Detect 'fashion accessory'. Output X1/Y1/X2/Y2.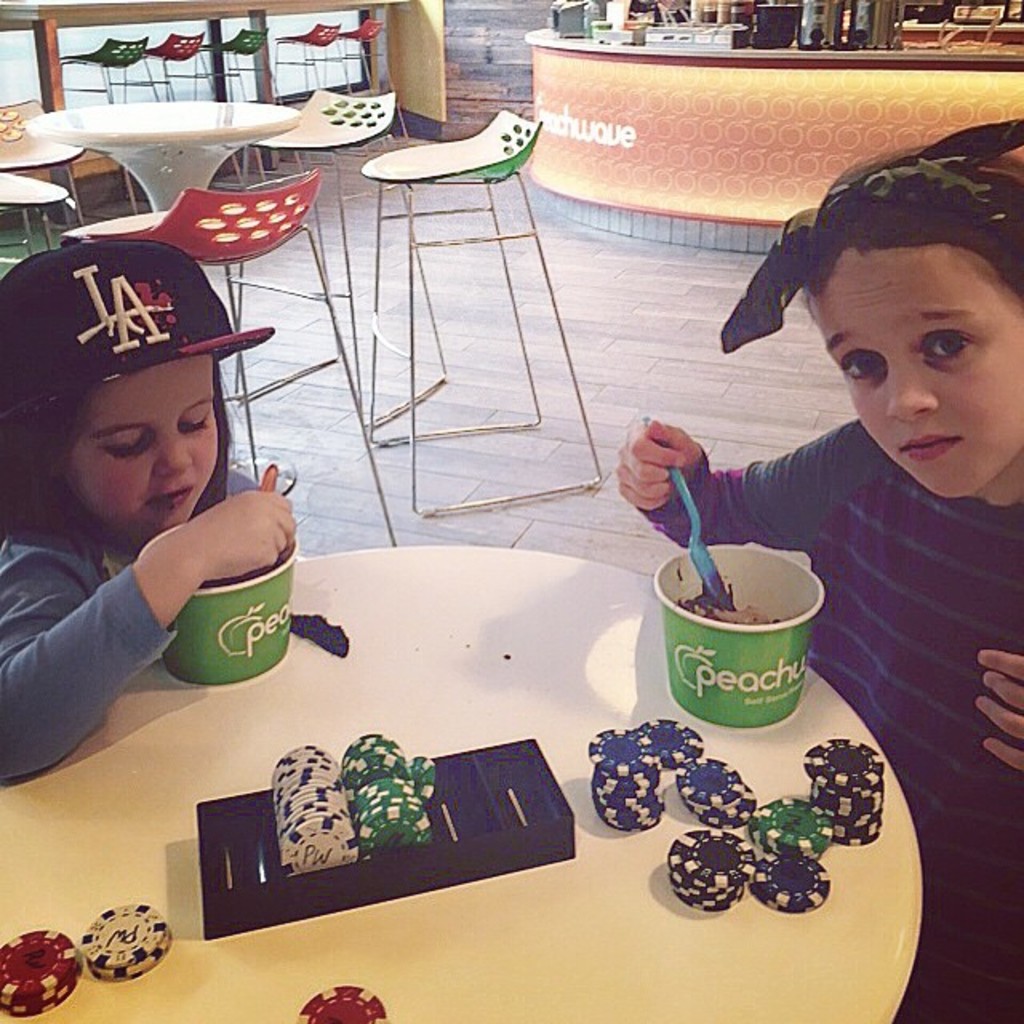
720/117/1022/349.
